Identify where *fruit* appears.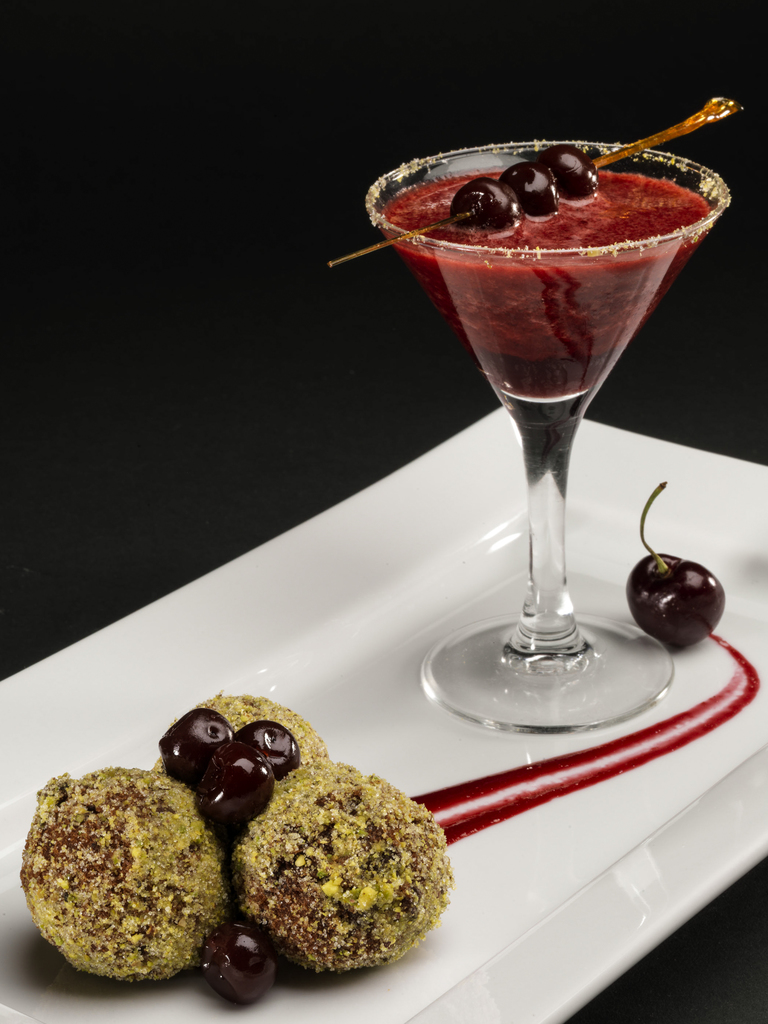
Appears at x1=203 y1=914 x2=275 y2=1008.
